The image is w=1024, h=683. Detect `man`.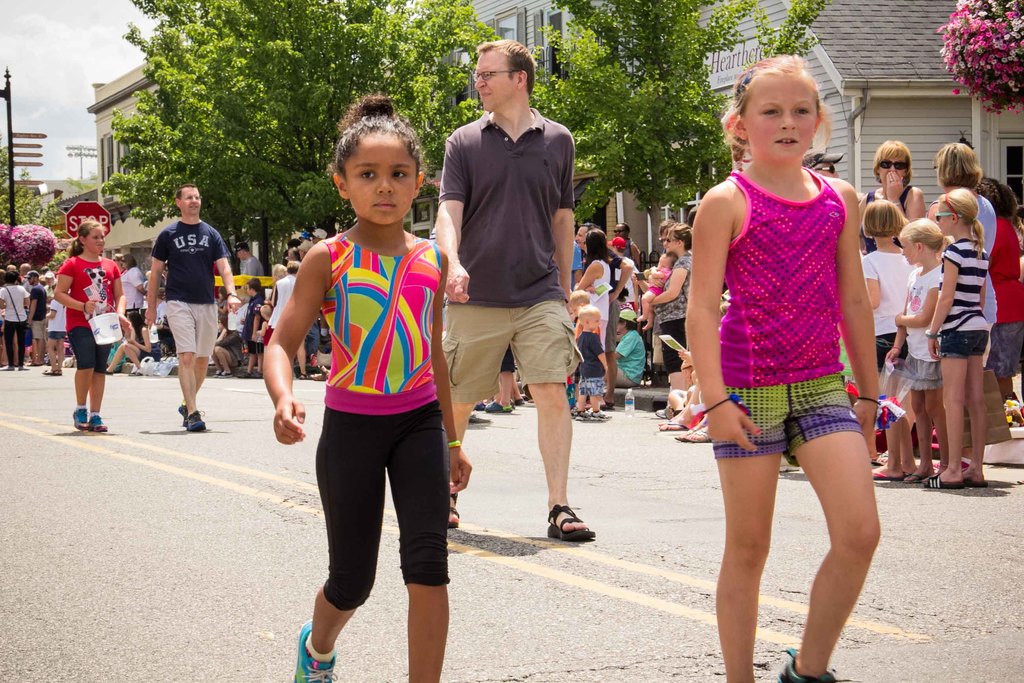
Detection: Rect(439, 62, 600, 526).
